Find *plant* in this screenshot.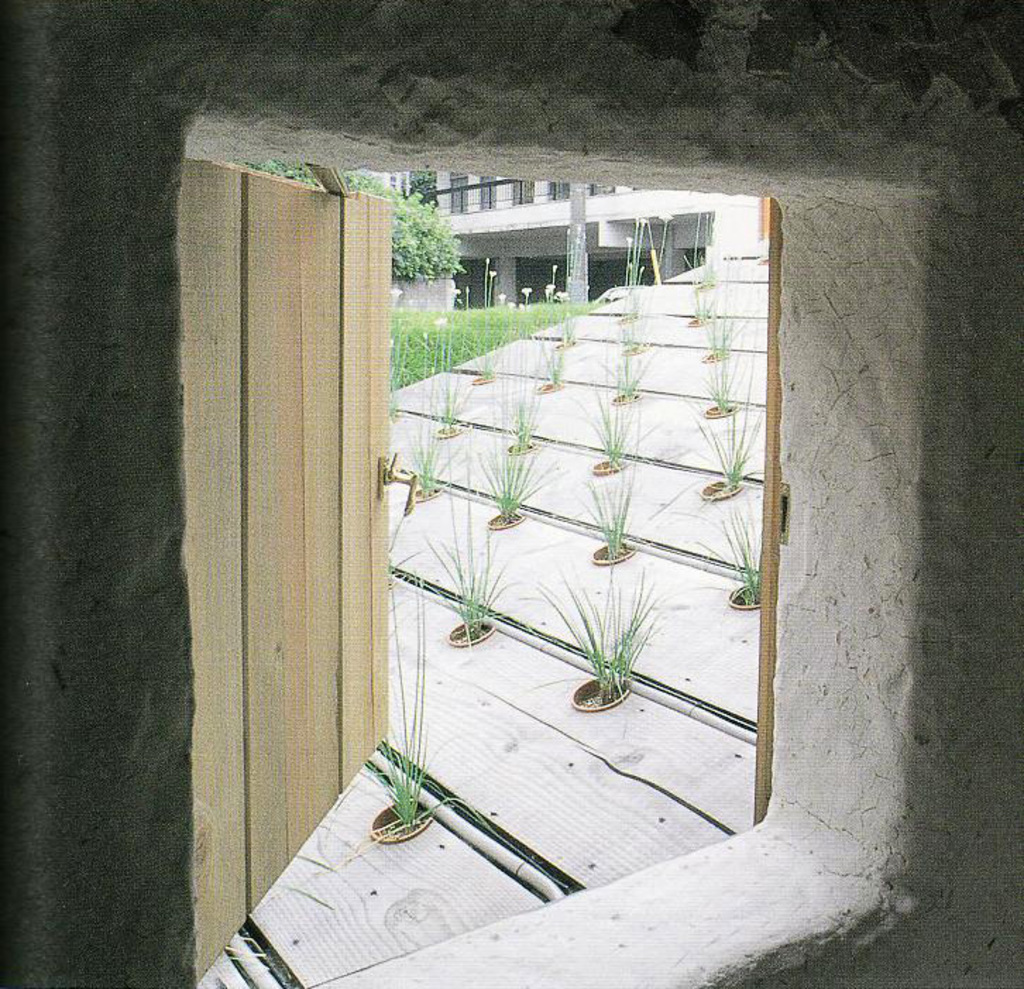
The bounding box for *plant* is bbox=[567, 442, 656, 557].
